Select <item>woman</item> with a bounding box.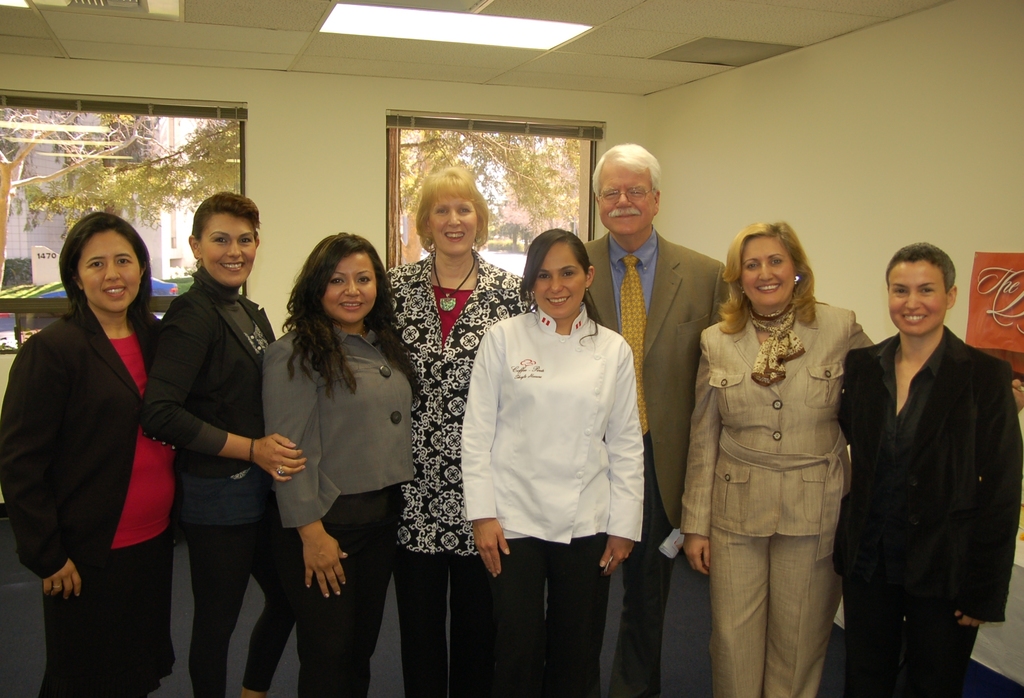
crop(132, 193, 307, 697).
